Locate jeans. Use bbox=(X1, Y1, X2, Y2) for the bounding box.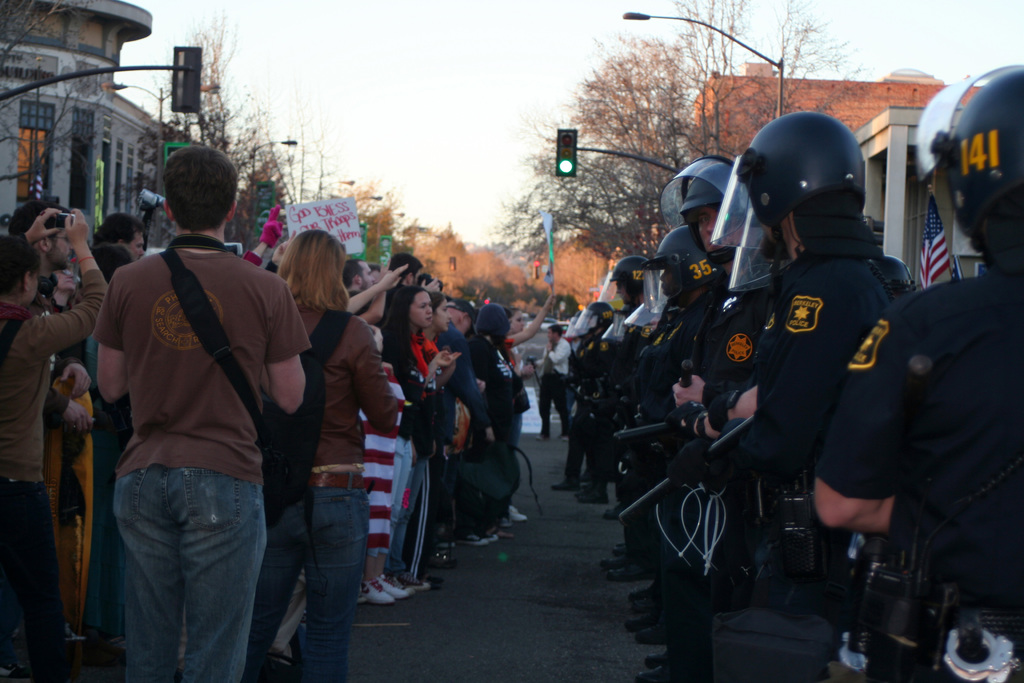
bbox=(388, 433, 412, 551).
